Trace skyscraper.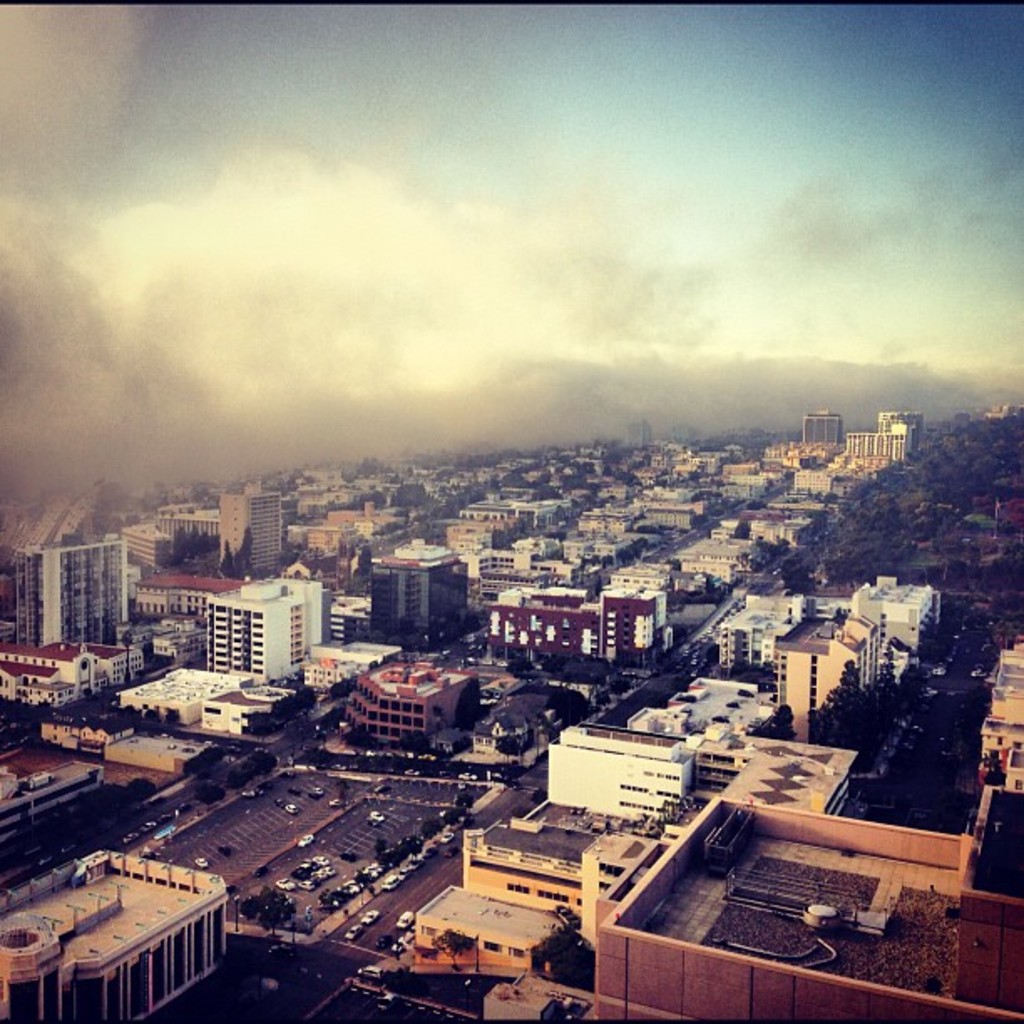
Traced to <bbox>211, 482, 306, 579</bbox>.
